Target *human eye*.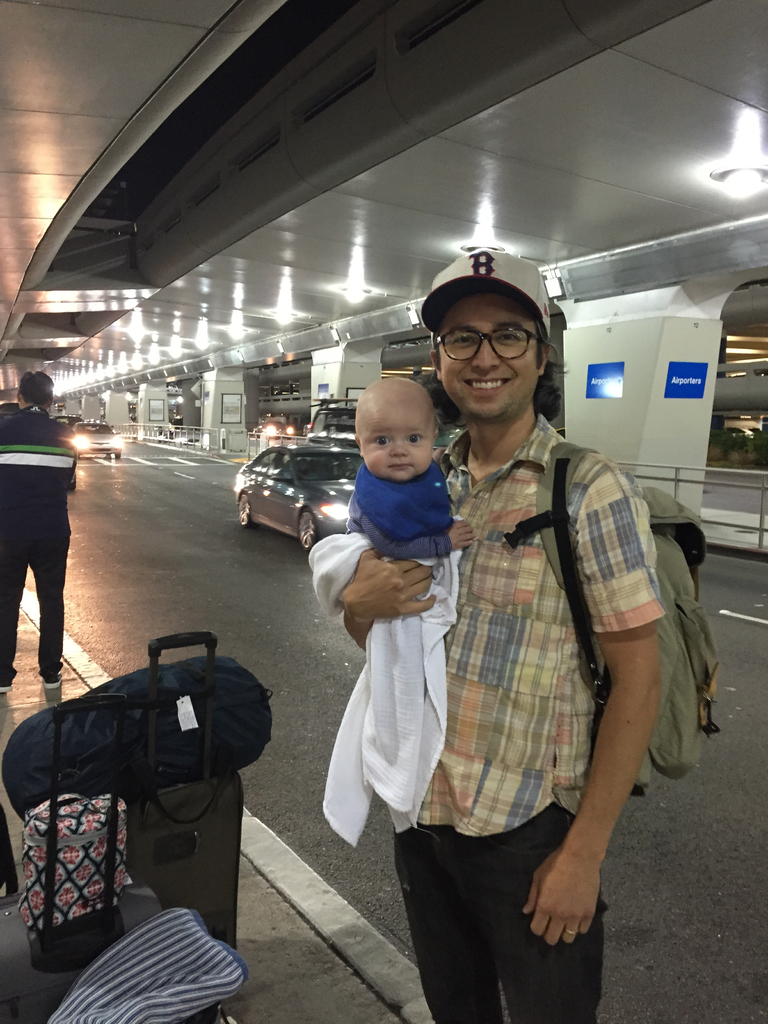
Target region: locate(495, 329, 522, 343).
